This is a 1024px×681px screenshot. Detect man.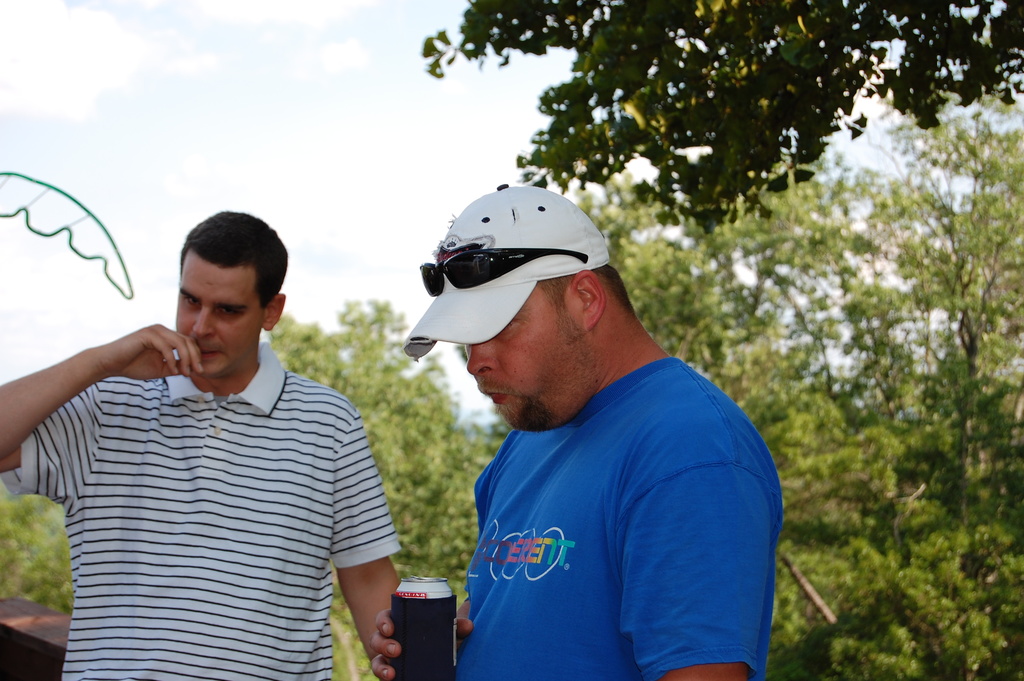
[x1=44, y1=222, x2=400, y2=663].
